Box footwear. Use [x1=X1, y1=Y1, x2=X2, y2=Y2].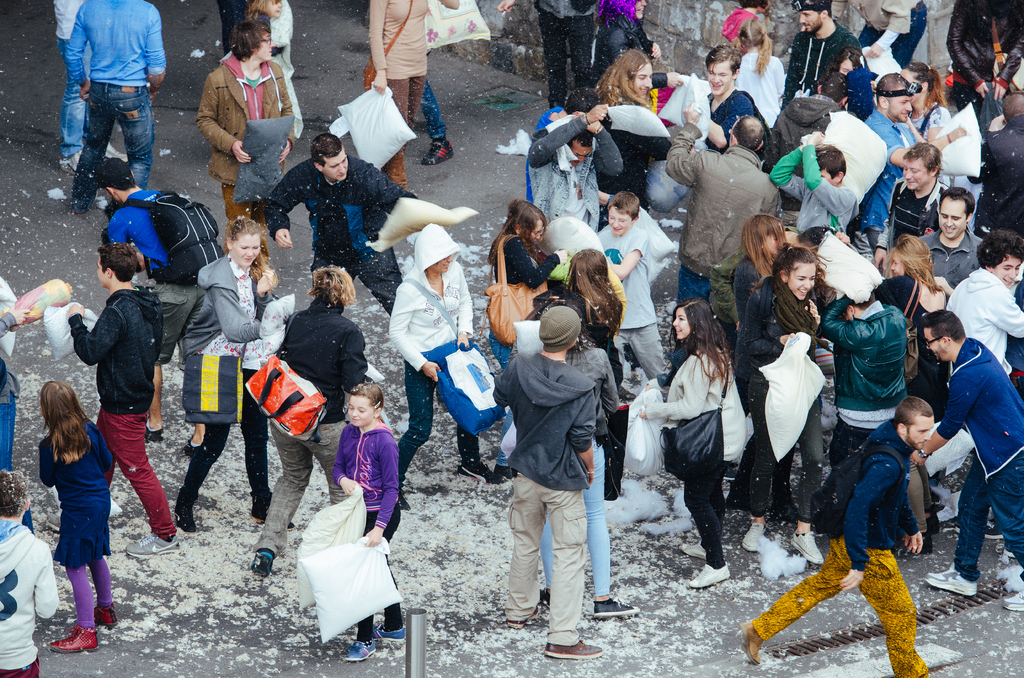
[x1=106, y1=204, x2=116, y2=213].
